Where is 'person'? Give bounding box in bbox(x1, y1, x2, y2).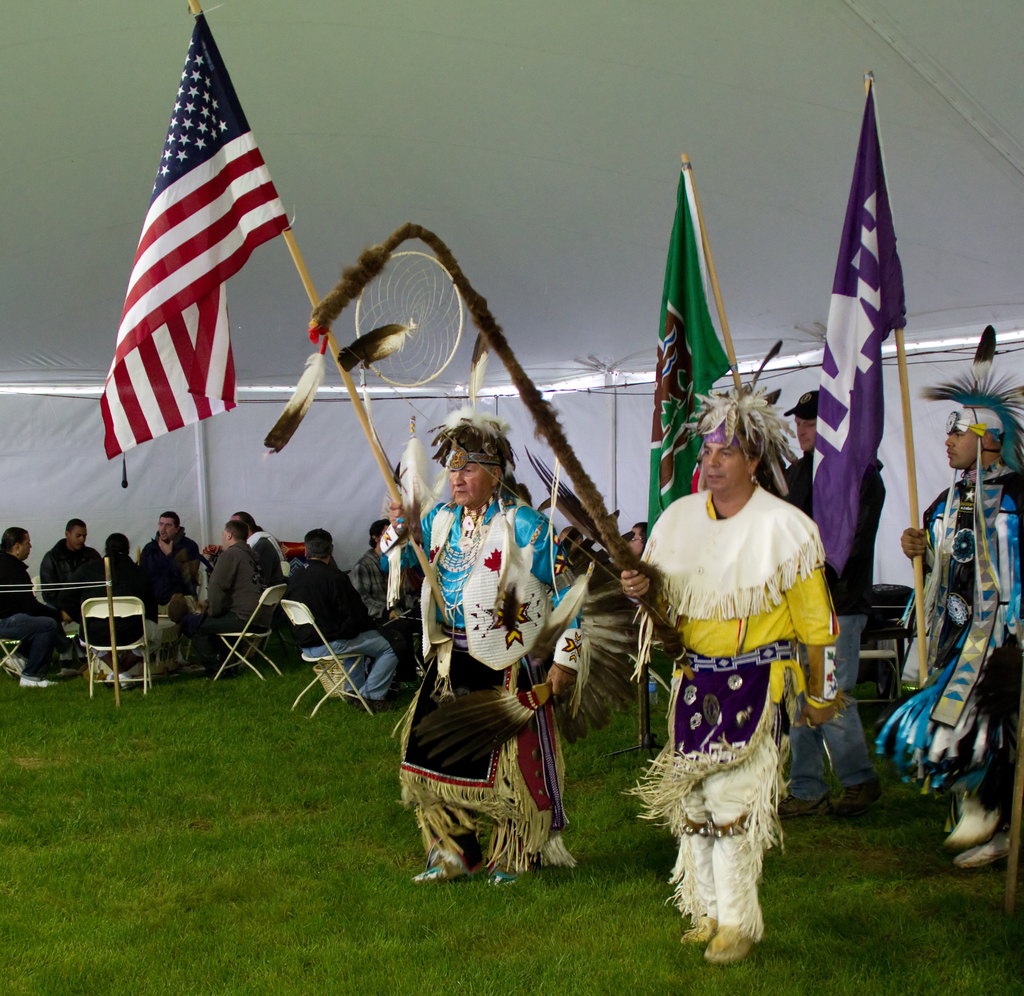
bbox(871, 357, 1023, 871).
